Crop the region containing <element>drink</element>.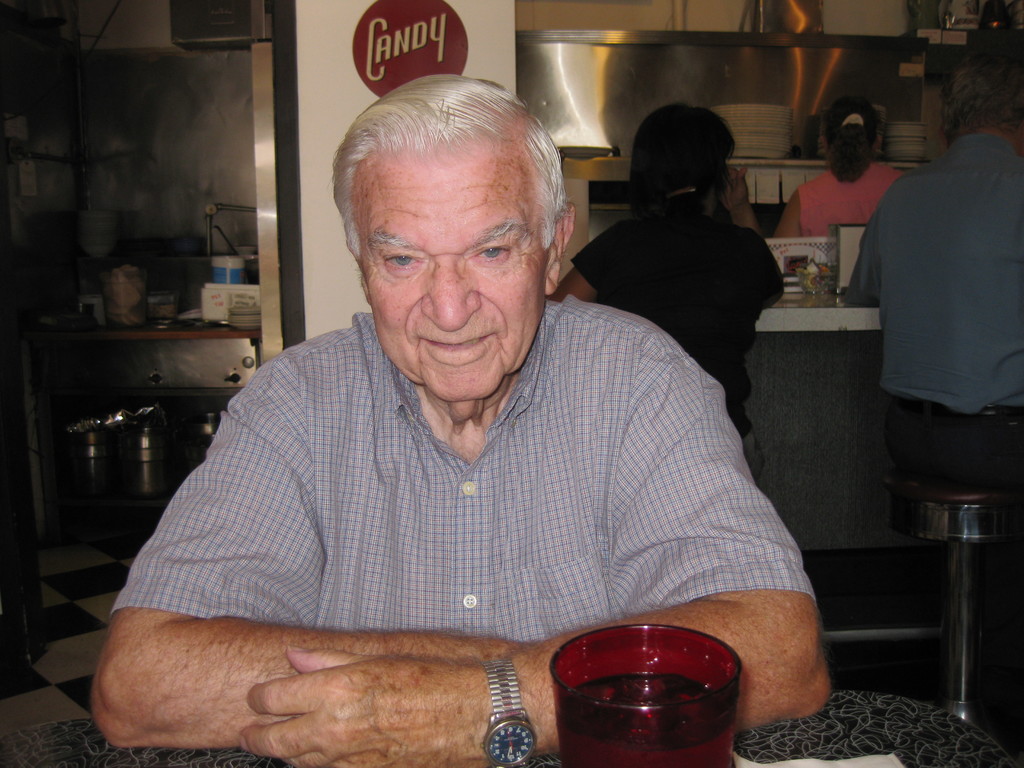
Crop region: {"x1": 557, "y1": 673, "x2": 733, "y2": 767}.
